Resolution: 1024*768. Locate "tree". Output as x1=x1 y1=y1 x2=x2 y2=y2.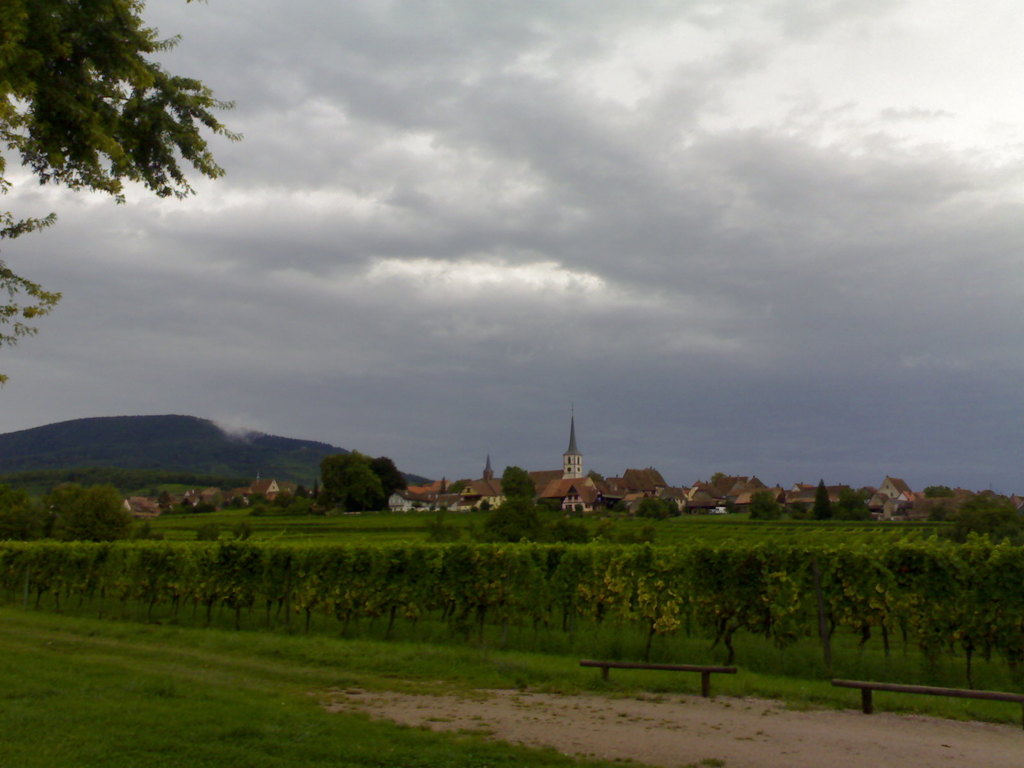
x1=156 y1=486 x2=172 y2=511.
